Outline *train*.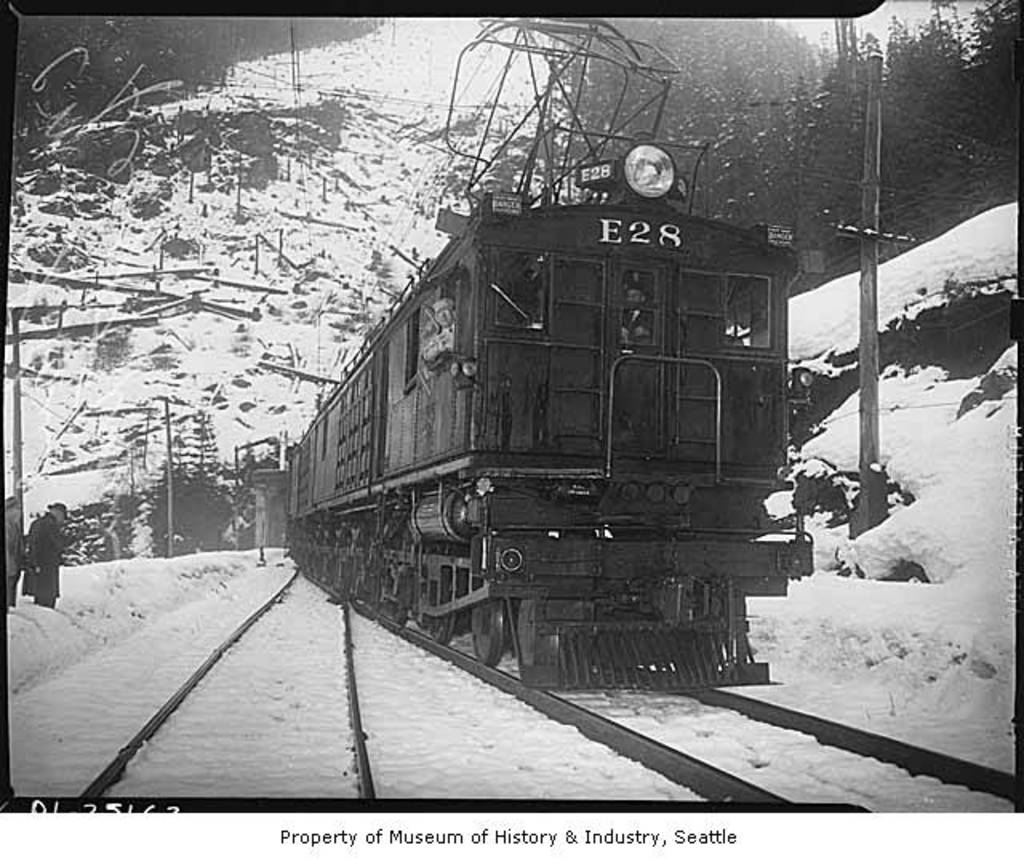
Outline: (x1=280, y1=8, x2=821, y2=698).
